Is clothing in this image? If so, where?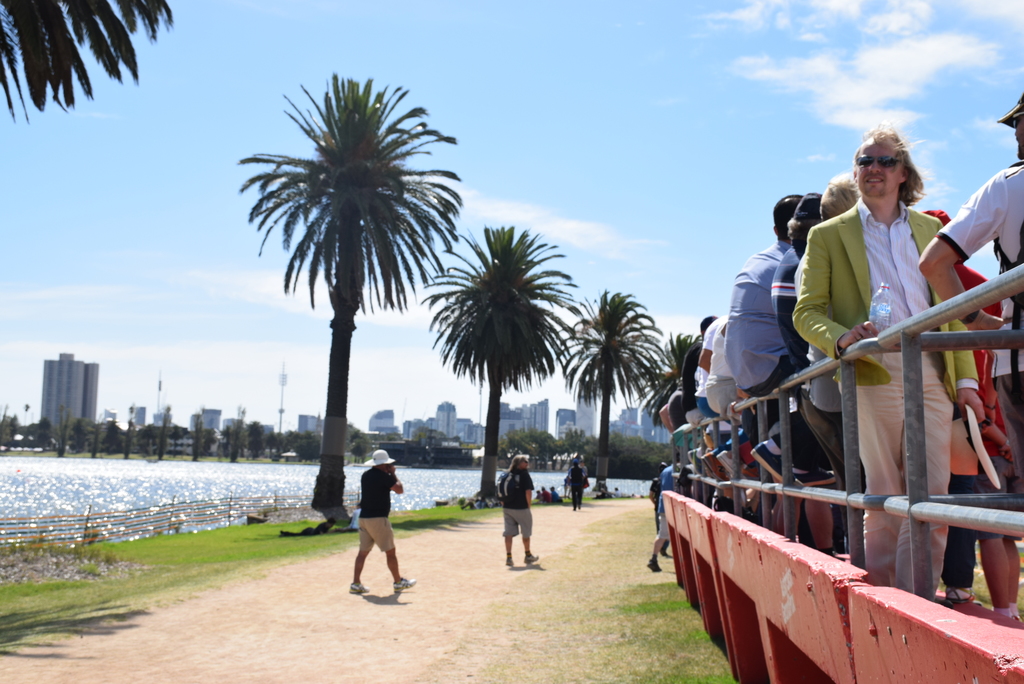
Yes, at <box>934,159,1023,497</box>.
